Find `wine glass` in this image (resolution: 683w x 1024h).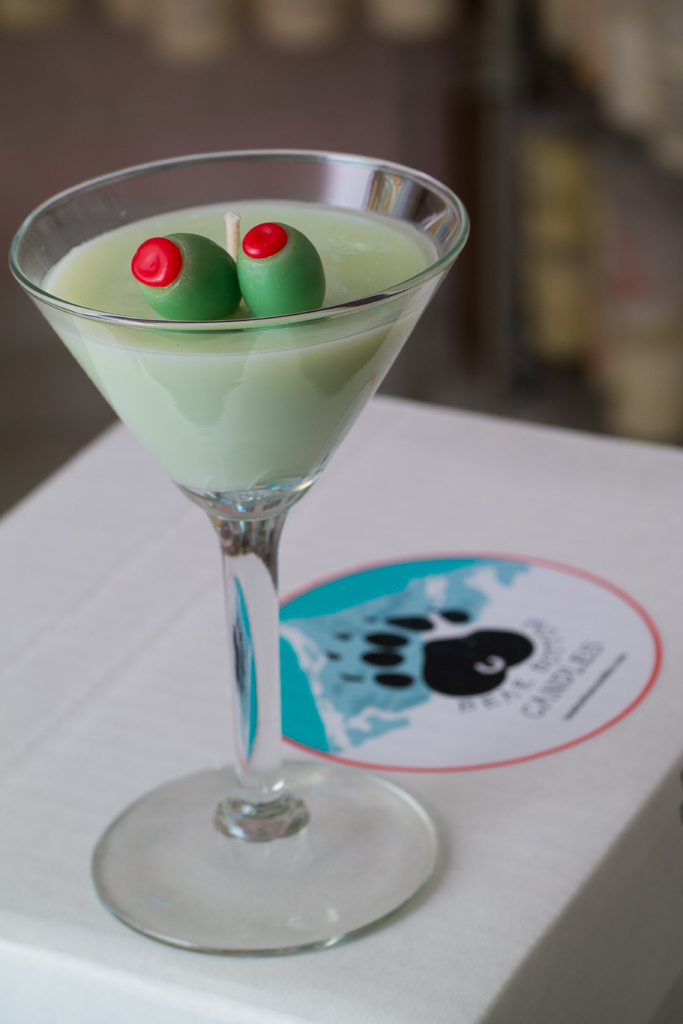
bbox=[14, 152, 470, 958].
